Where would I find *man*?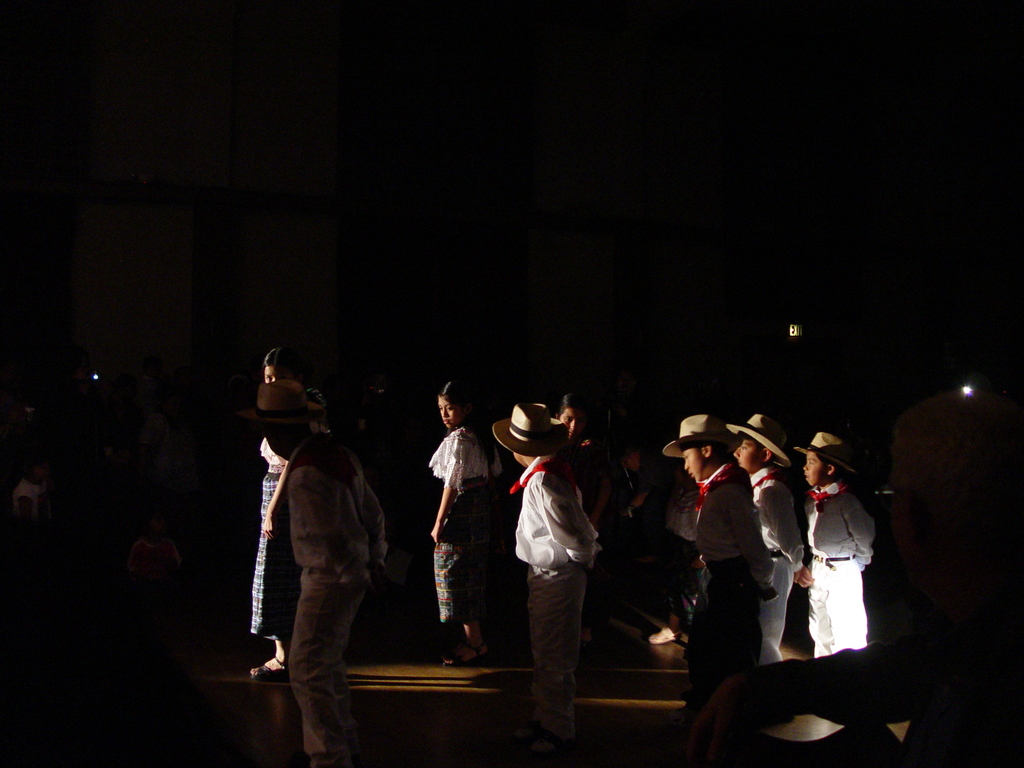
At (x1=236, y1=363, x2=398, y2=752).
